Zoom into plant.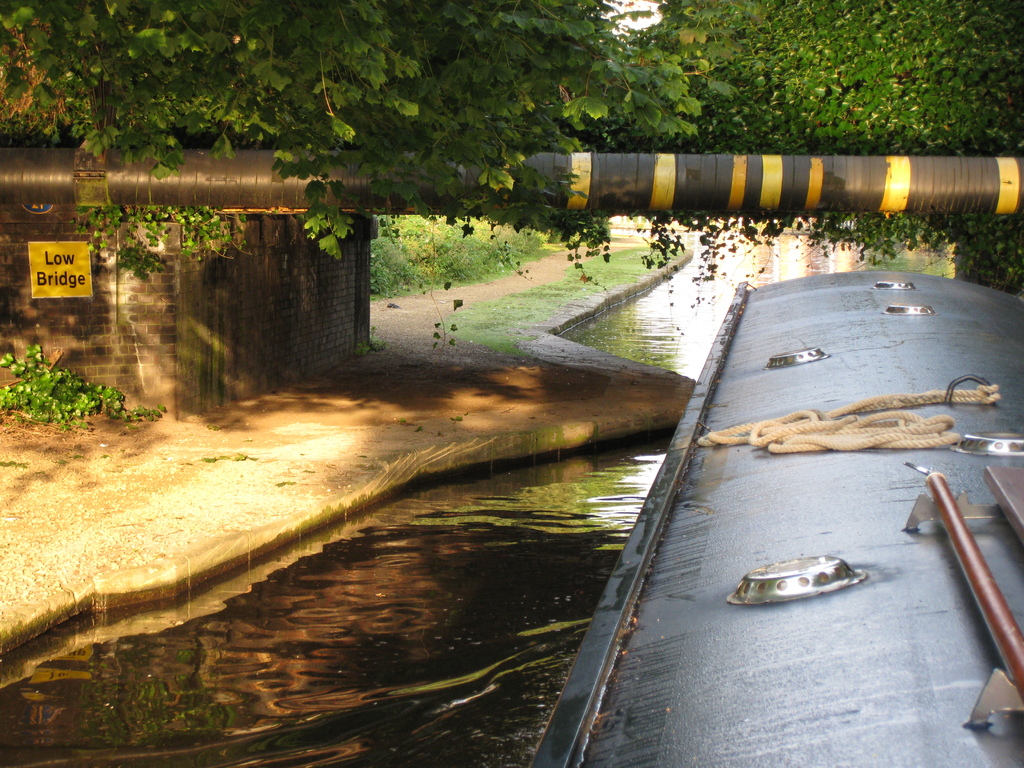
Zoom target: crop(0, 454, 33, 468).
